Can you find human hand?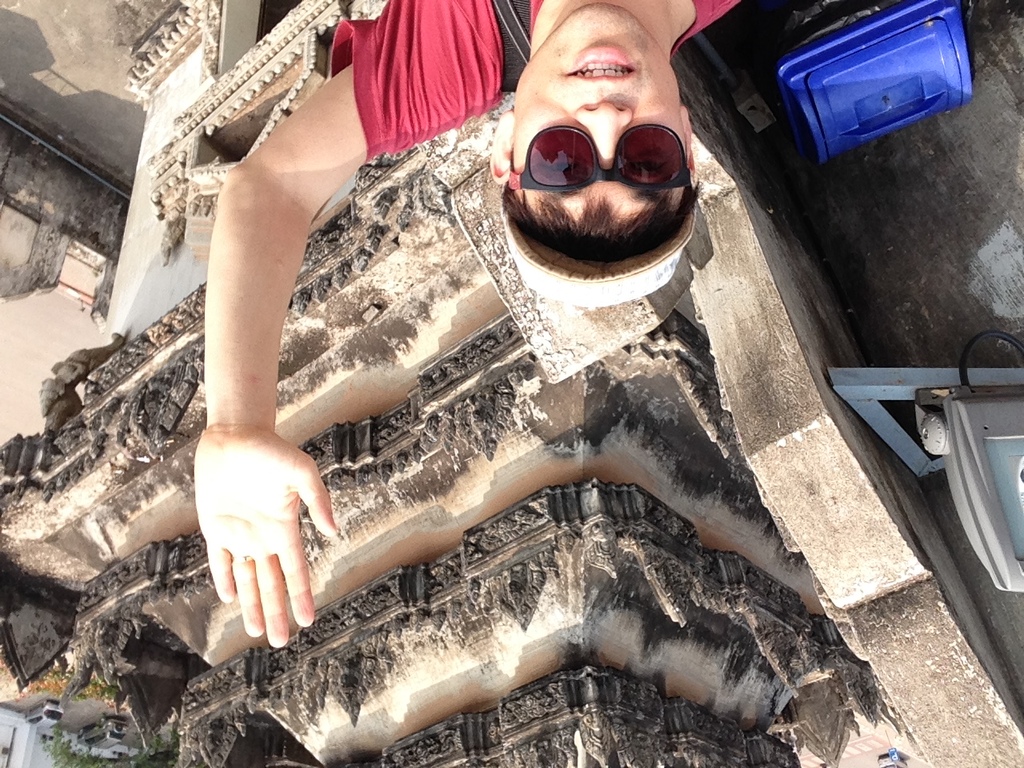
Yes, bounding box: (194,392,330,670).
